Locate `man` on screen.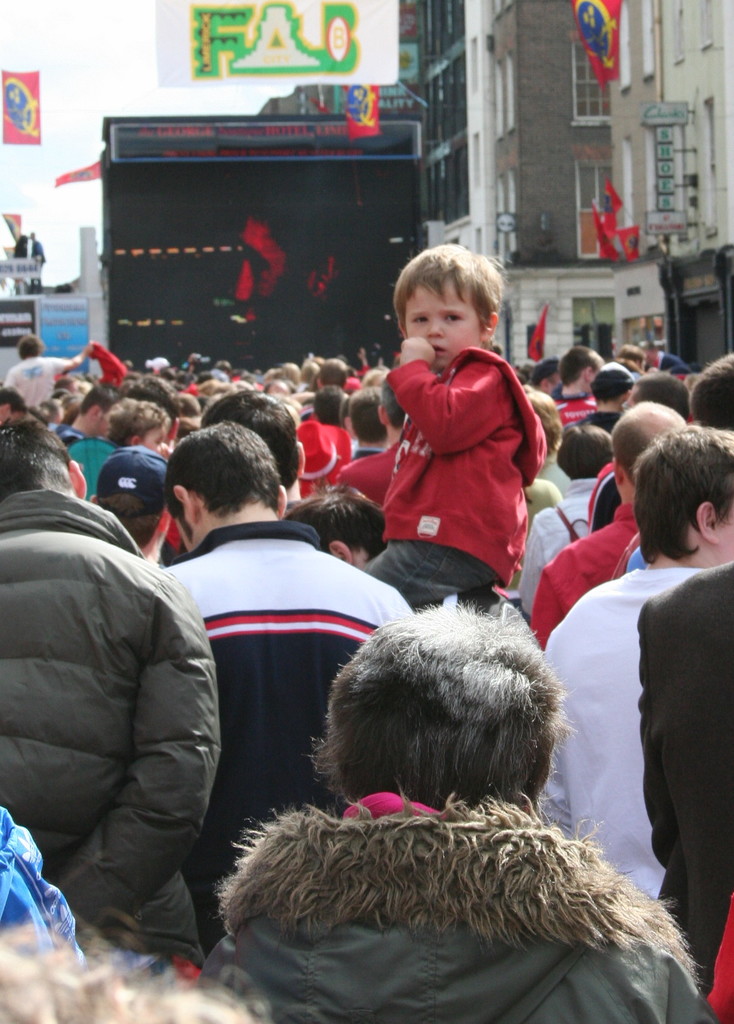
On screen at x1=536 y1=422 x2=733 y2=908.
